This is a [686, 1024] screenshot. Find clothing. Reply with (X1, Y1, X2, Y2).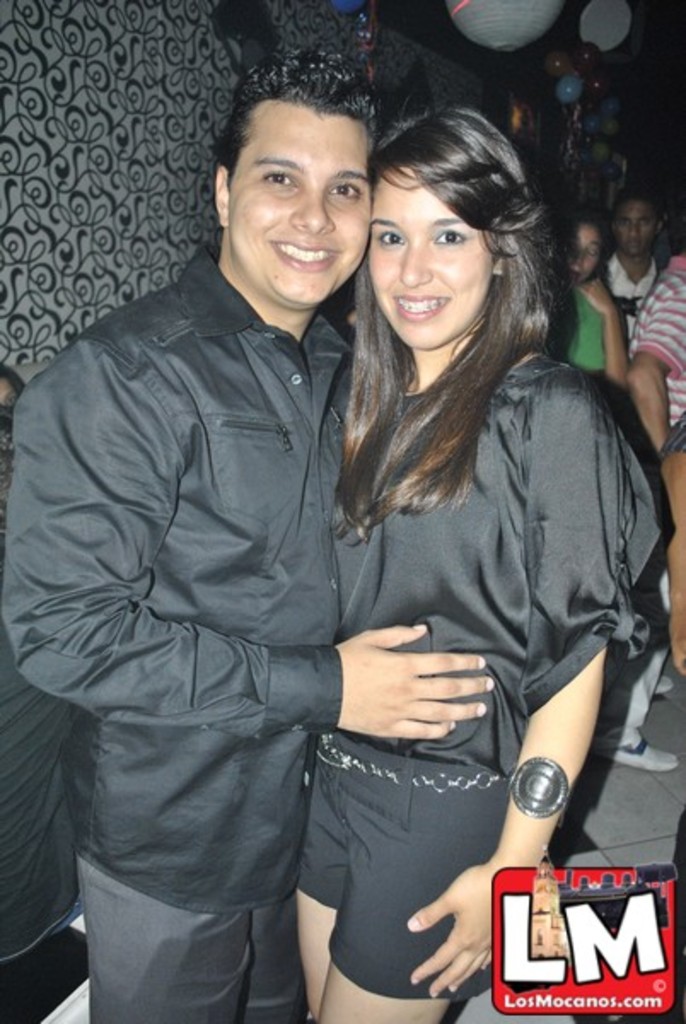
(601, 647, 667, 749).
